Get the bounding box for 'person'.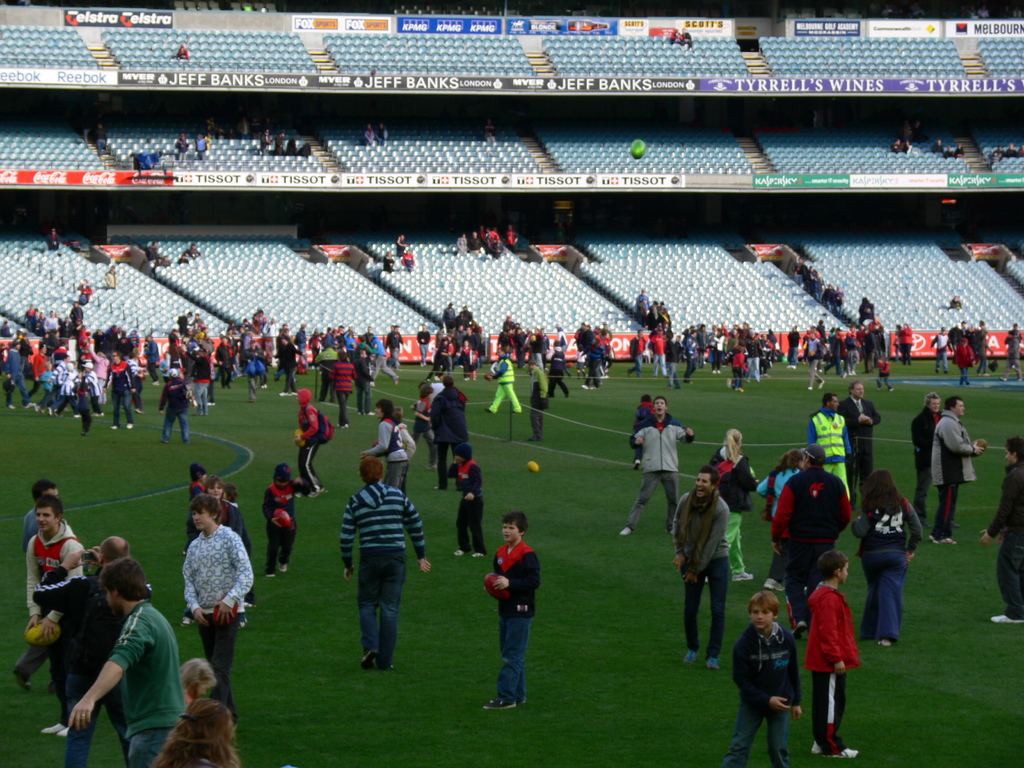
<box>836,380,883,467</box>.
